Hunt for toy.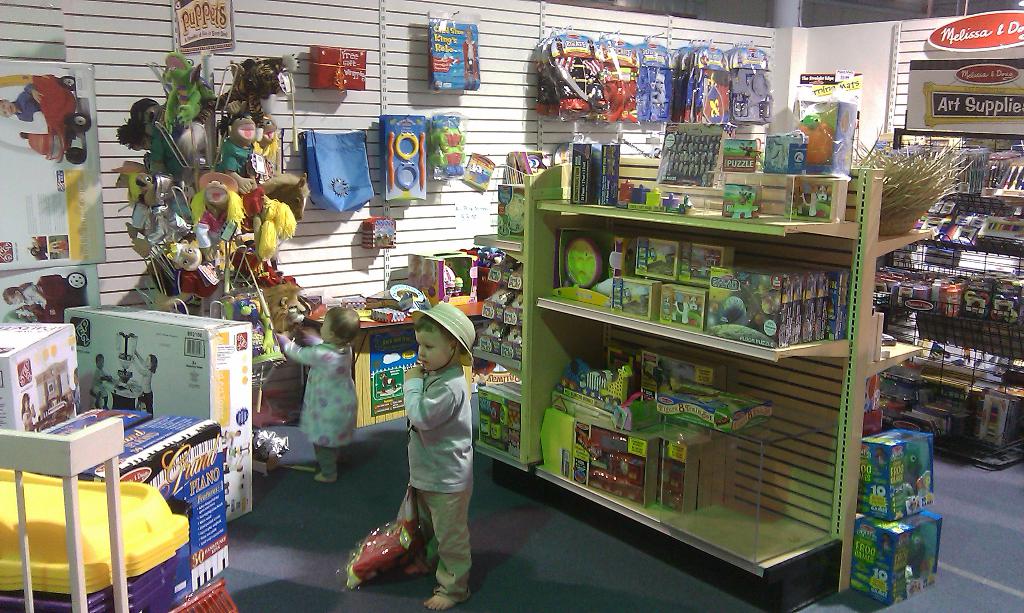
Hunted down at detection(430, 125, 467, 176).
